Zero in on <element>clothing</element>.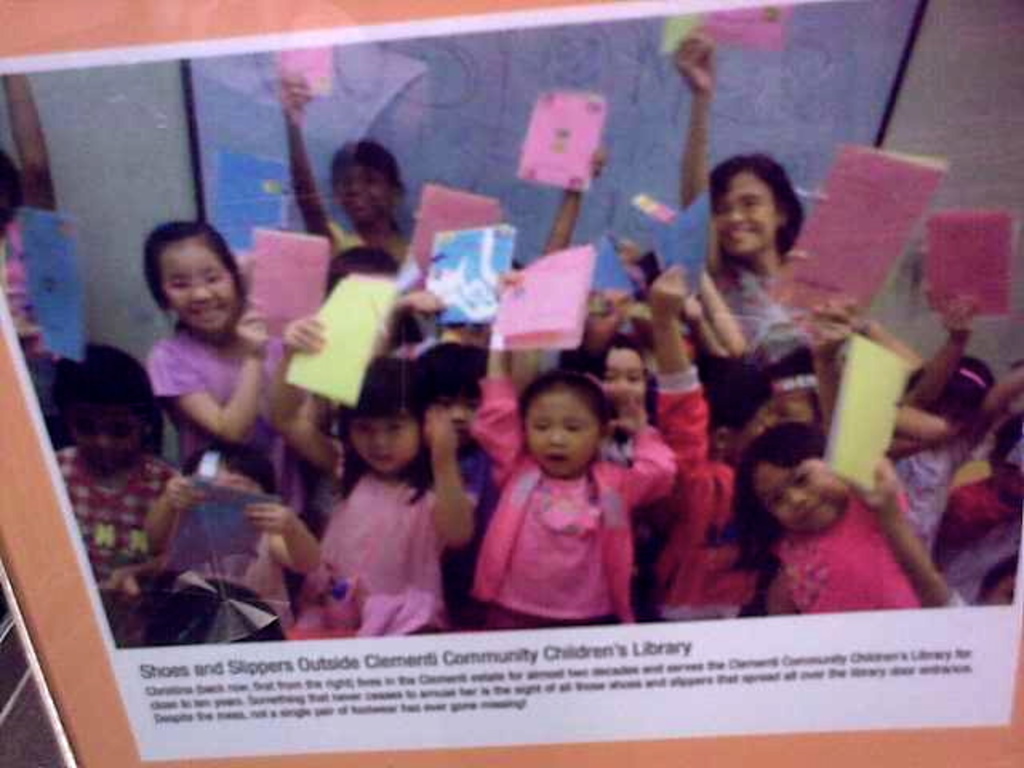
Zeroed in: x1=322 y1=211 x2=406 y2=272.
